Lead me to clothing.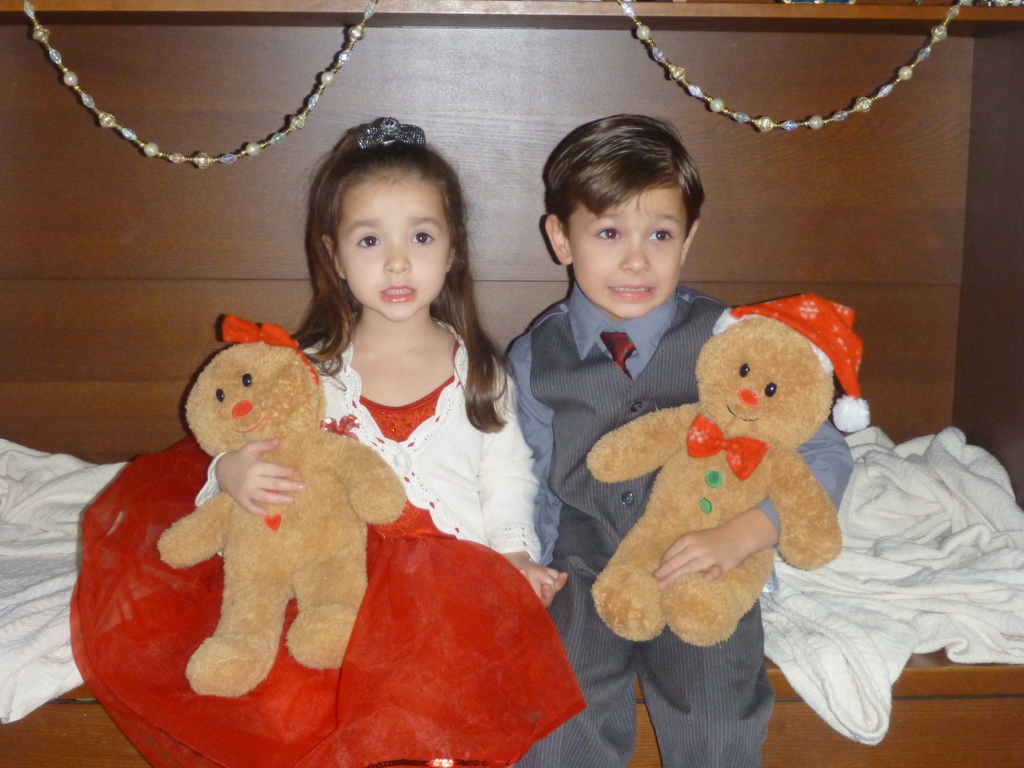
Lead to 494/271/856/767.
